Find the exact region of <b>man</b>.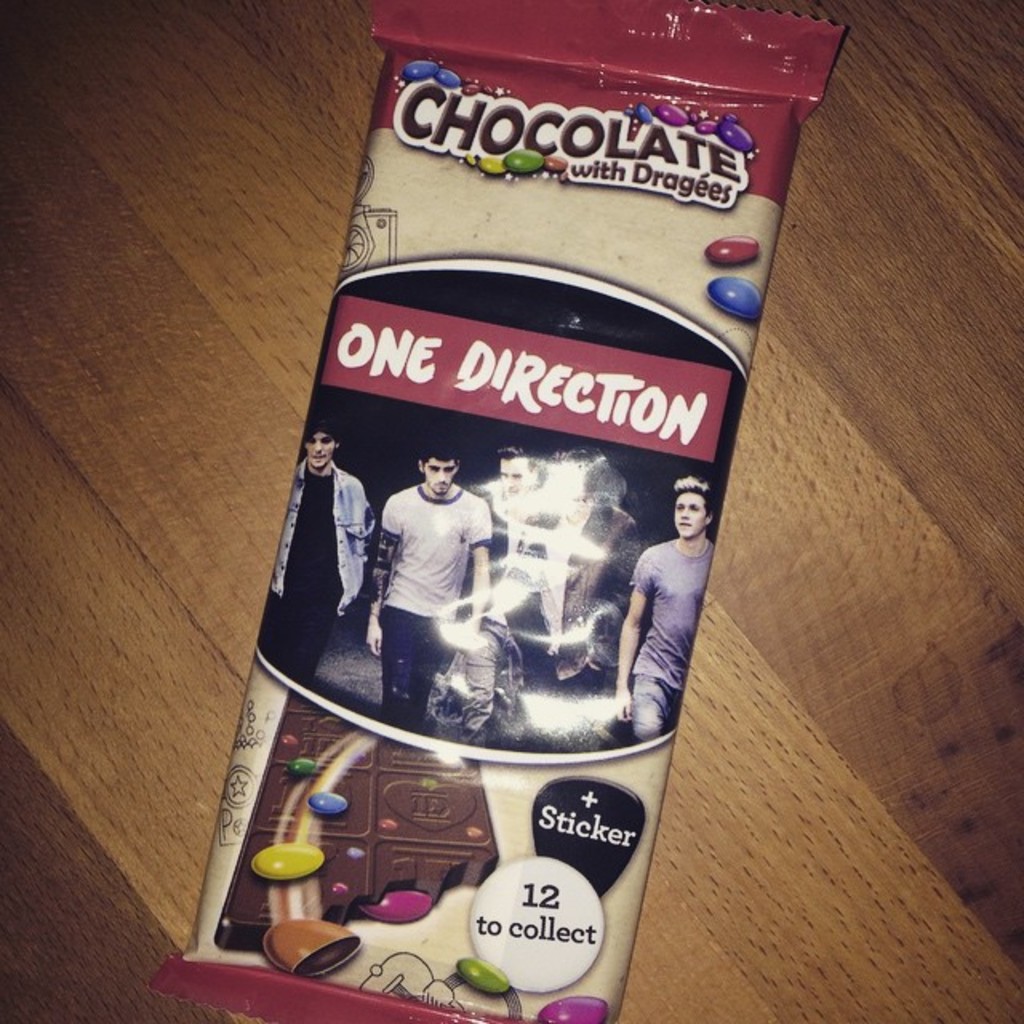
Exact region: <bbox>614, 482, 720, 738</bbox>.
